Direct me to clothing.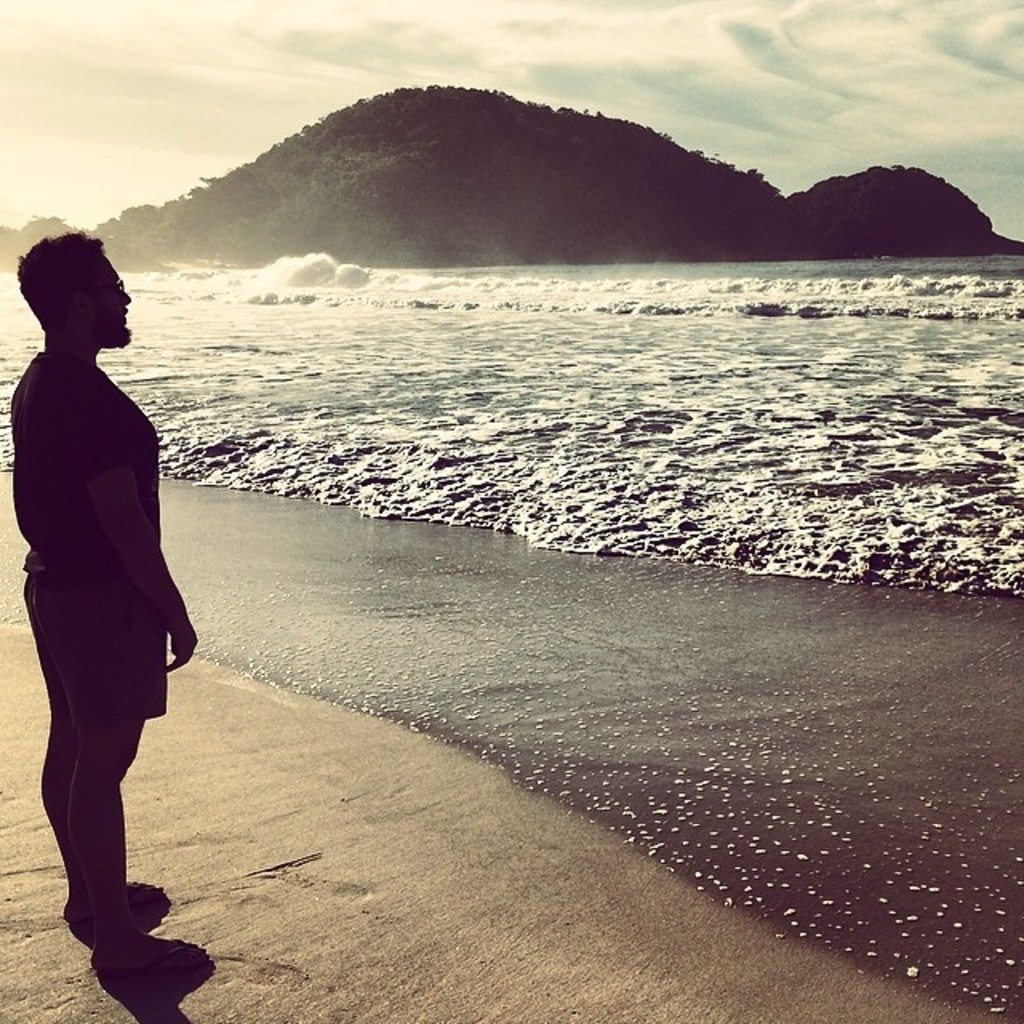
Direction: {"x1": 5, "y1": 352, "x2": 182, "y2": 726}.
